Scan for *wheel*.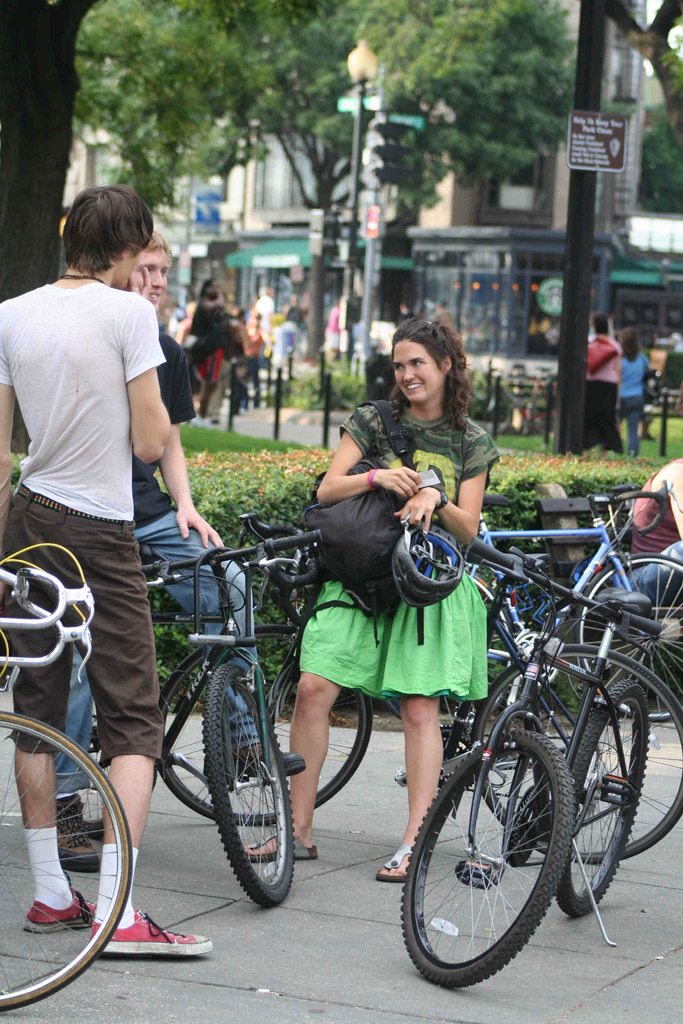
Scan result: bbox=(388, 616, 513, 712).
